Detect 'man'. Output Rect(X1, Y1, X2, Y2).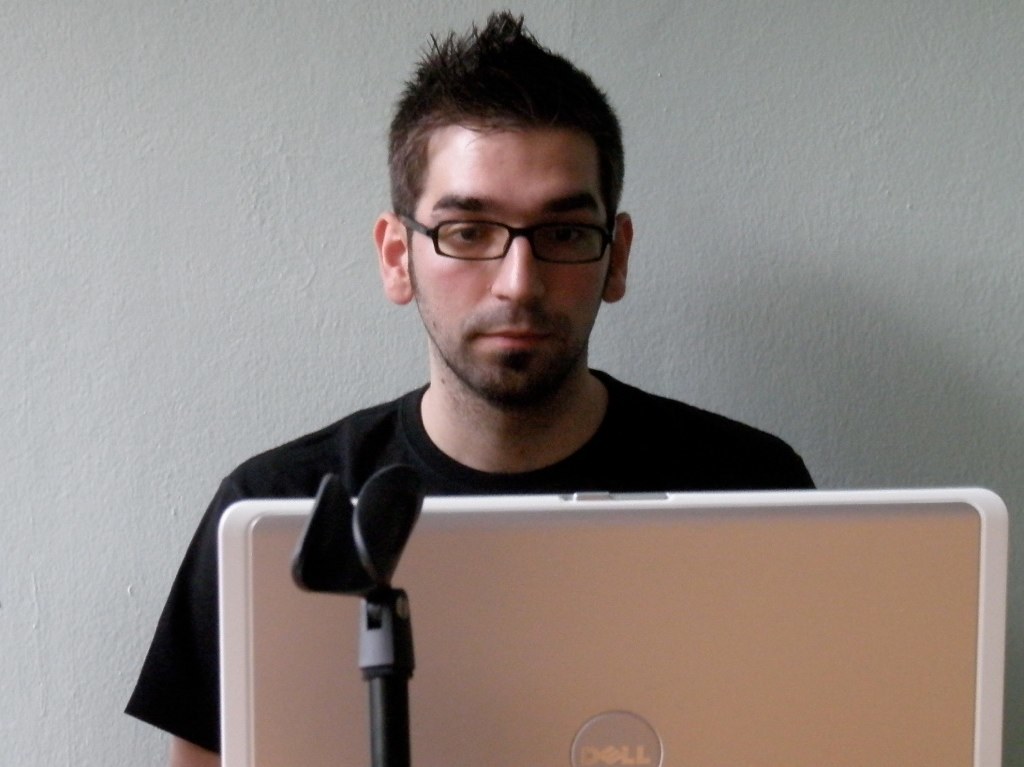
Rect(124, 19, 818, 764).
